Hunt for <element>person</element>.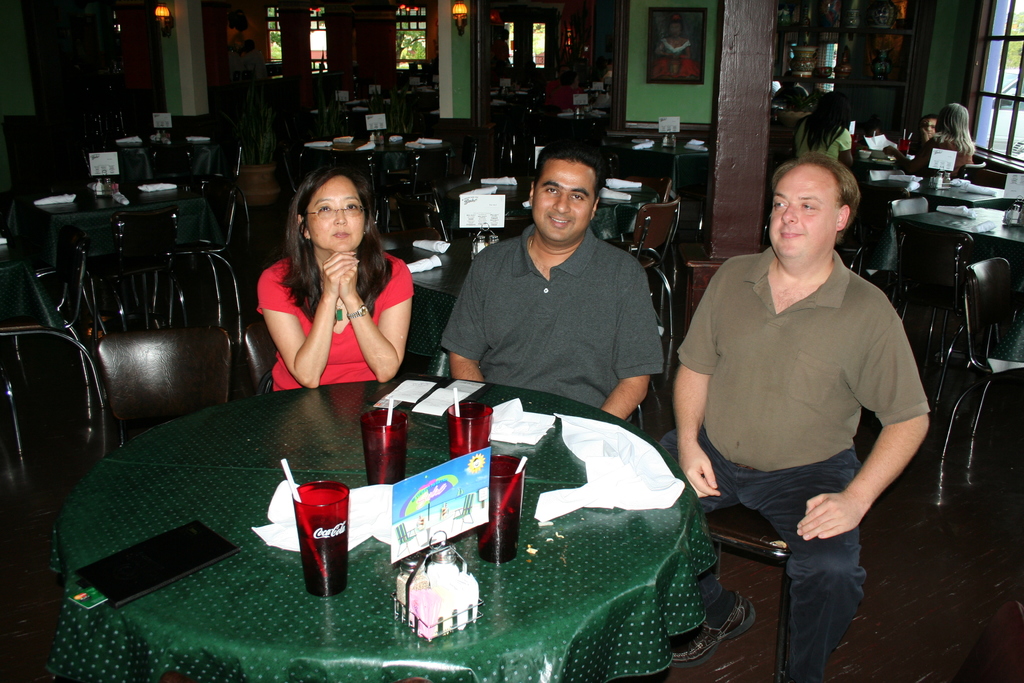
Hunted down at [left=653, top=12, right=691, bottom=60].
